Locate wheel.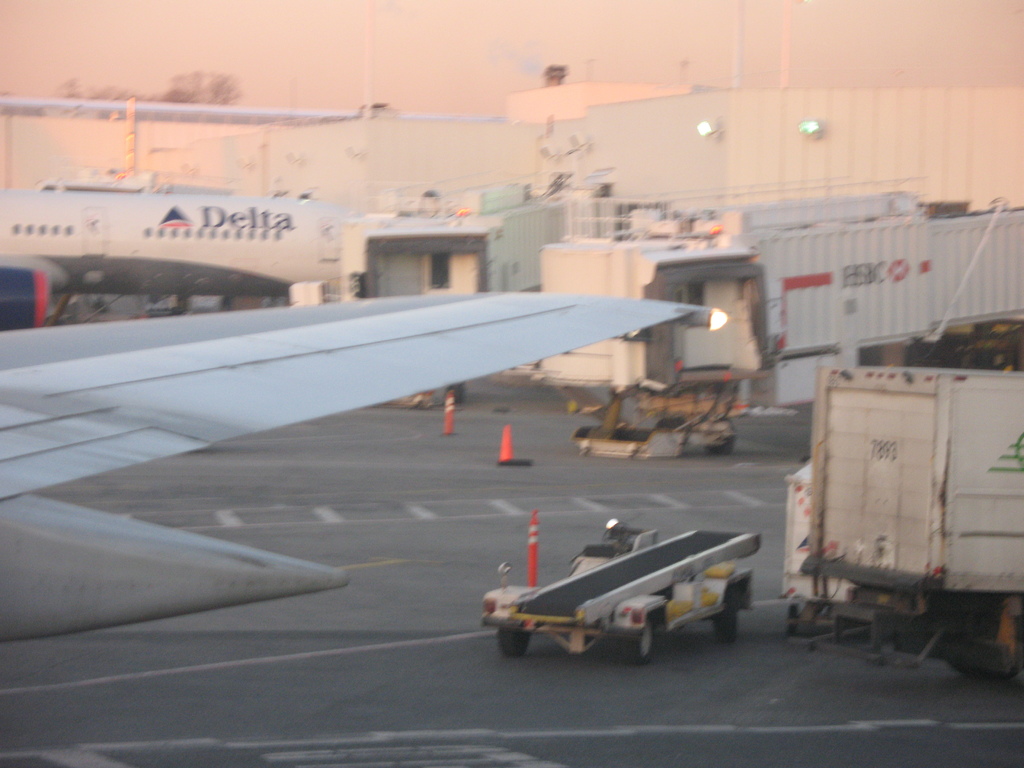
Bounding box: {"left": 625, "top": 621, "right": 655, "bottom": 654}.
